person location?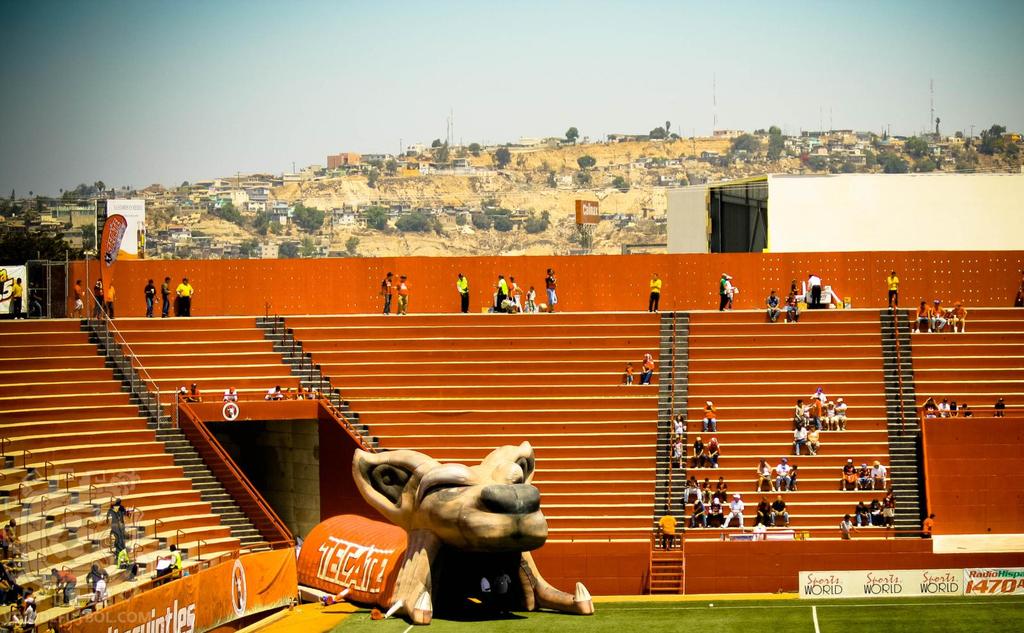
l=754, t=456, r=779, b=494
